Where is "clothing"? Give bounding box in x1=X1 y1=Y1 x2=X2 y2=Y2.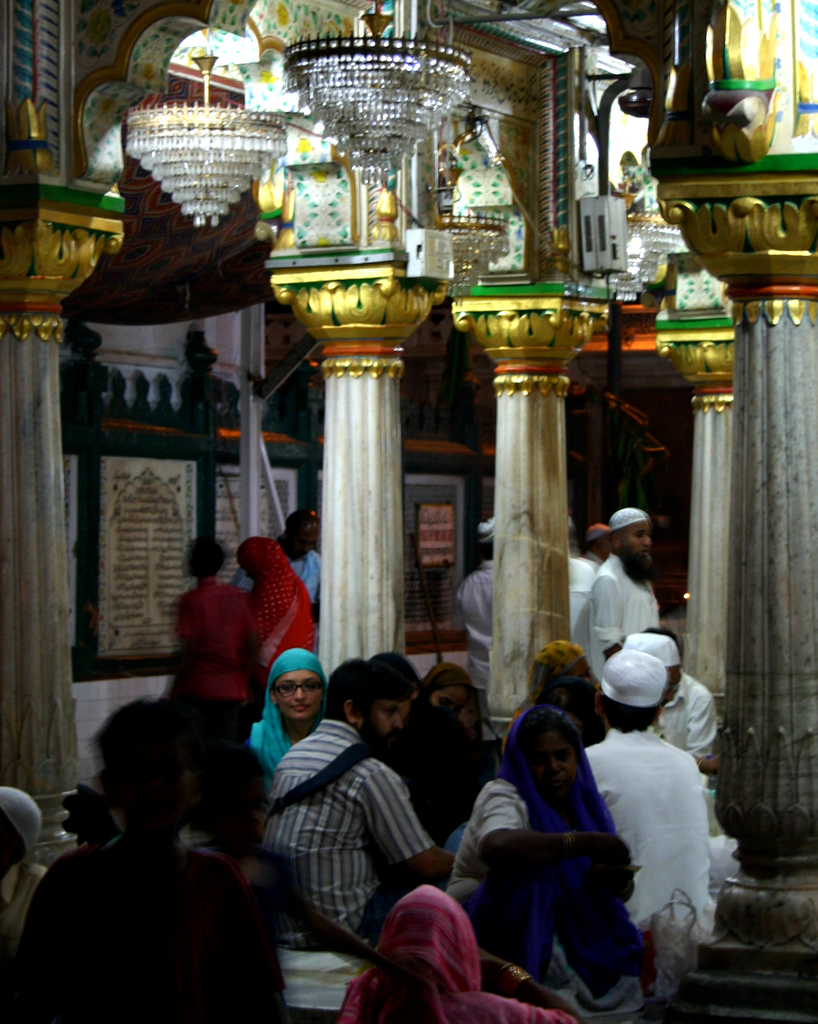
x1=168 y1=566 x2=261 y2=708.
